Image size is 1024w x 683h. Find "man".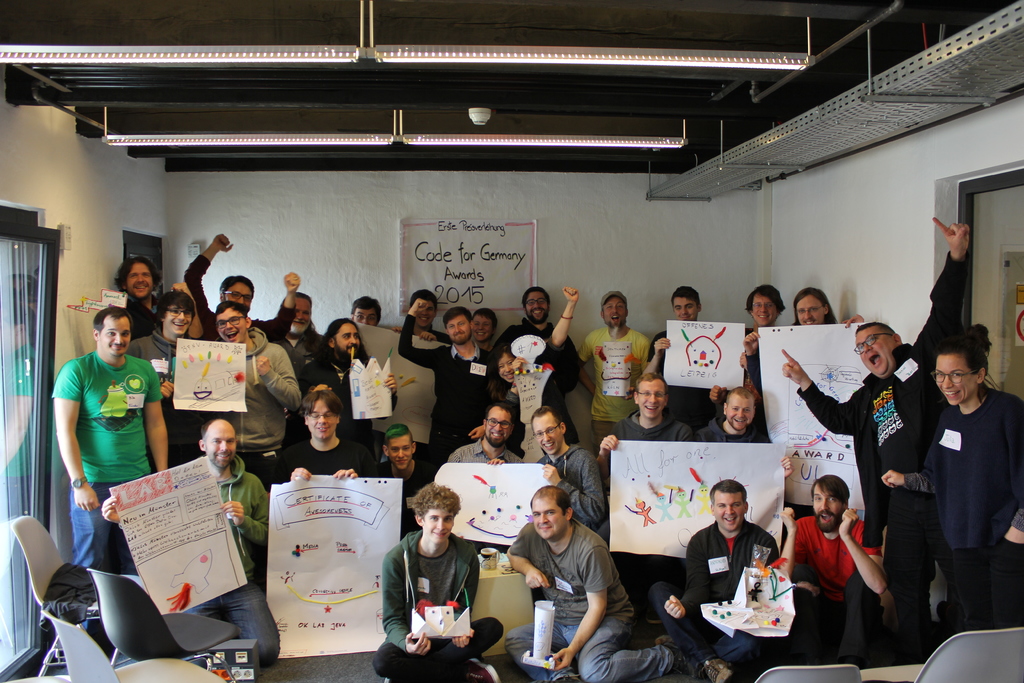
bbox(782, 215, 970, 652).
